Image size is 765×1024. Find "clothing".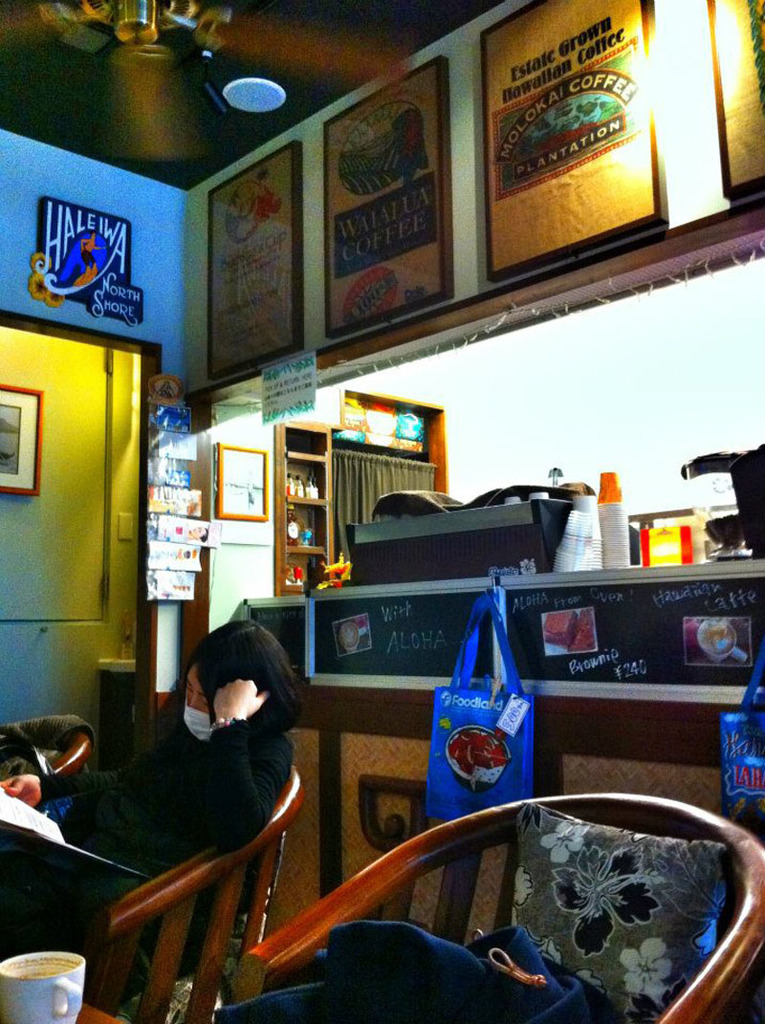
81 249 98 267.
